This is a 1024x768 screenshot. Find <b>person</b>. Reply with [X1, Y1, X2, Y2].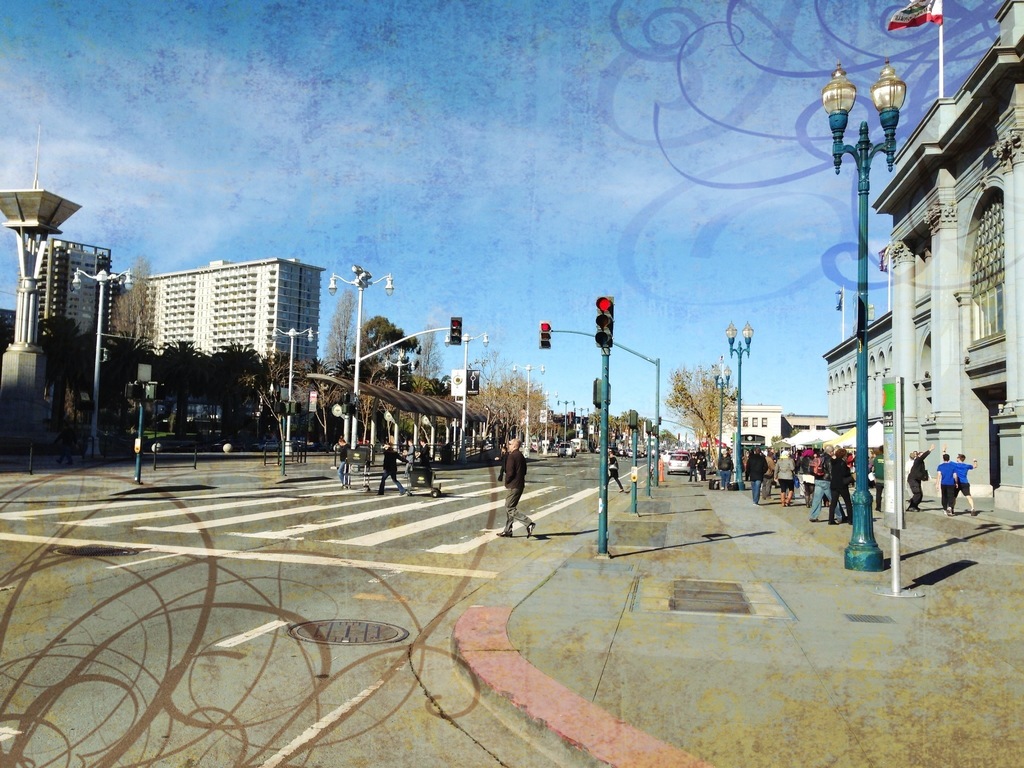
[604, 447, 628, 493].
